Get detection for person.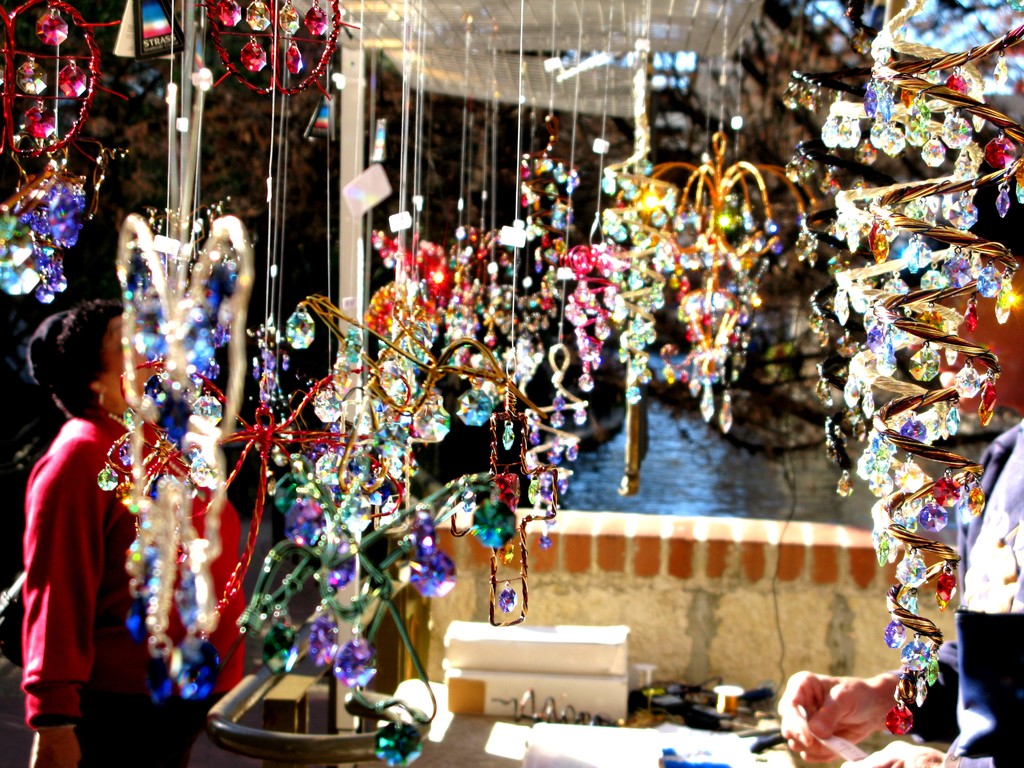
Detection: (x1=20, y1=290, x2=242, y2=767).
